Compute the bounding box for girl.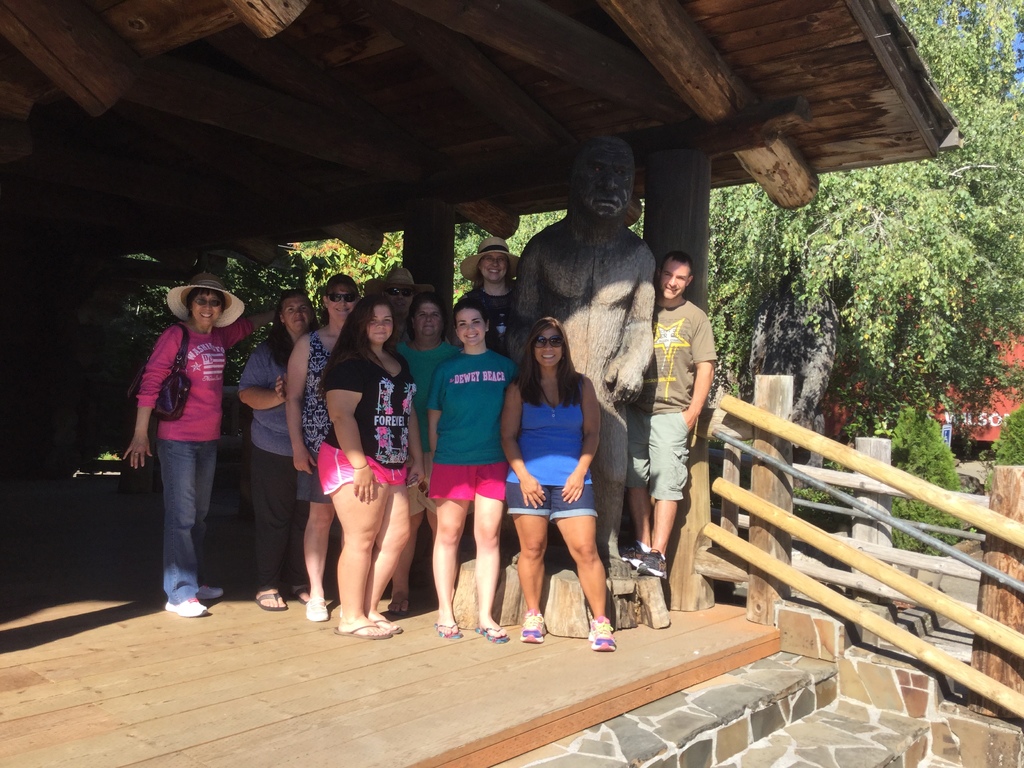
(316, 294, 424, 638).
